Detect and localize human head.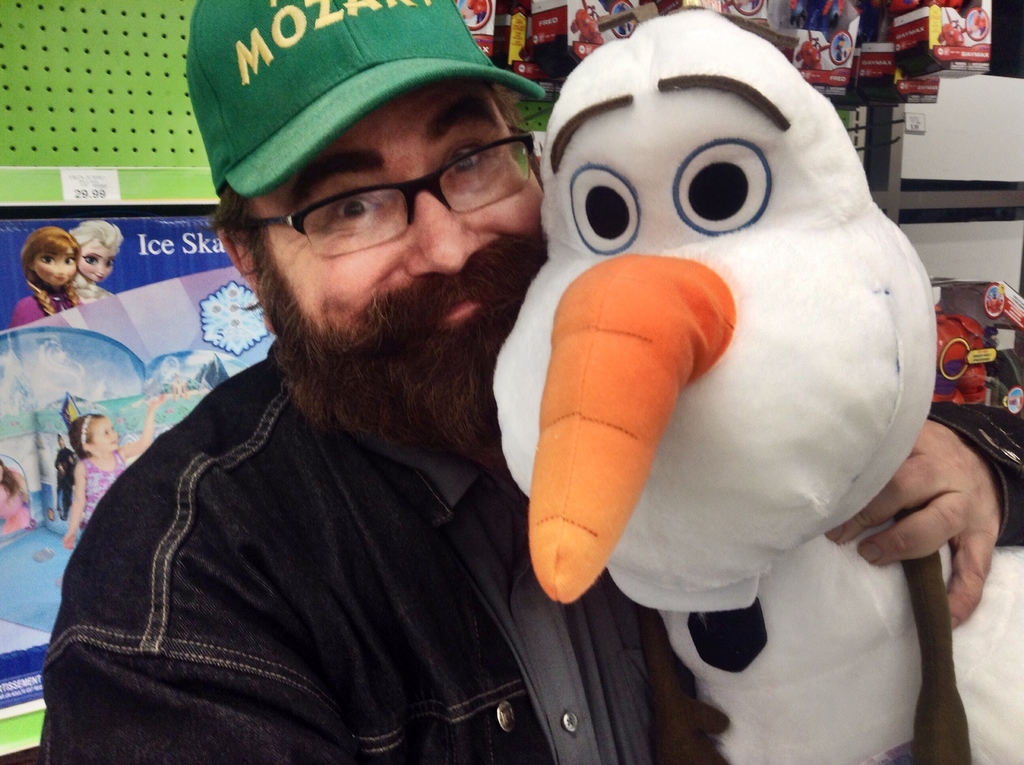
Localized at detection(70, 412, 124, 455).
